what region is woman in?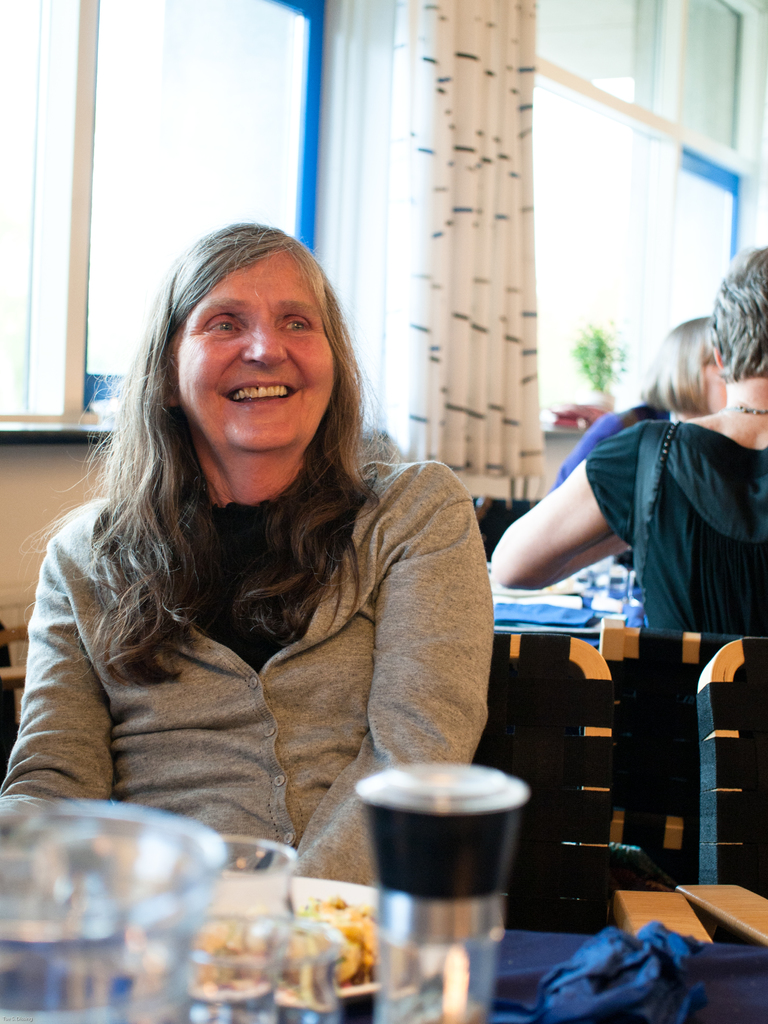
x1=545 y1=314 x2=728 y2=496.
